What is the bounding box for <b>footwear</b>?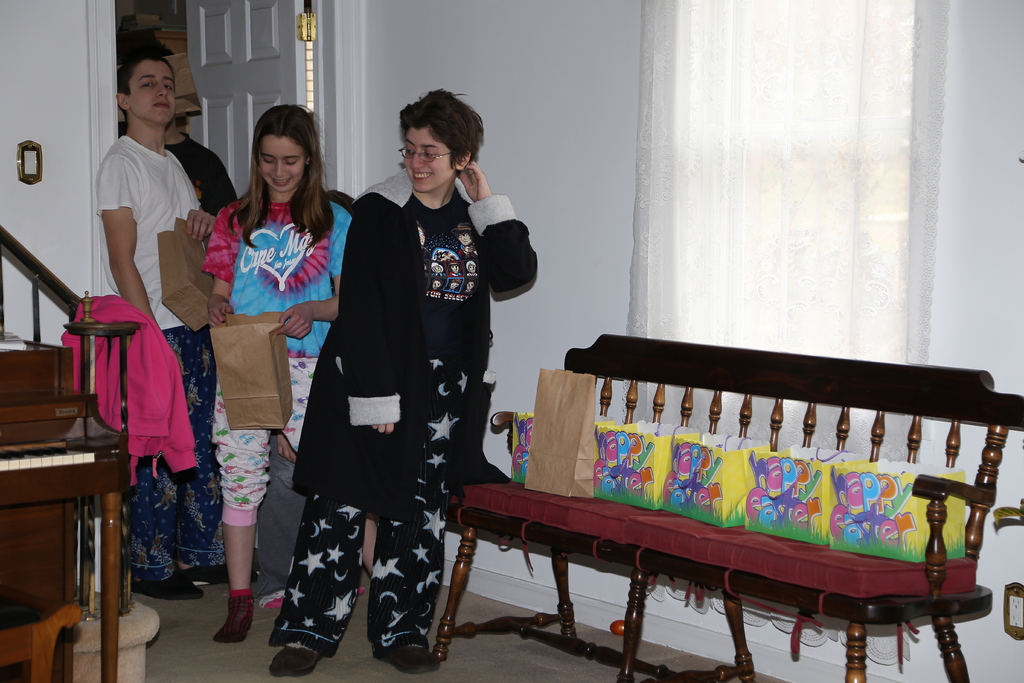
[201,580,251,656].
